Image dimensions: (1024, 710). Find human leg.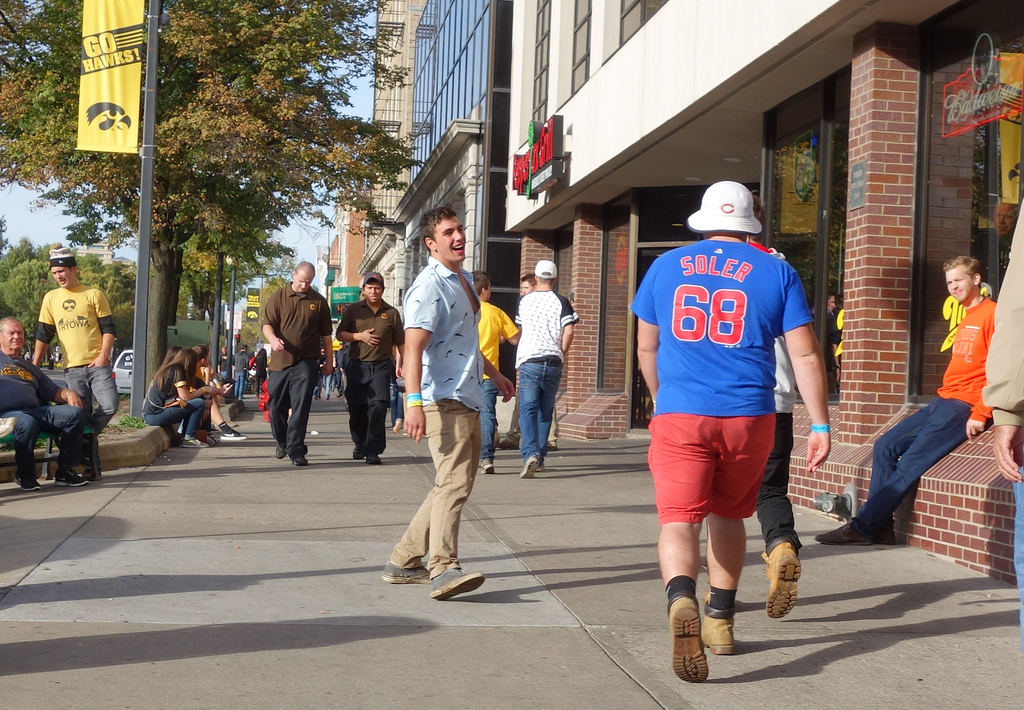
crop(542, 359, 562, 448).
